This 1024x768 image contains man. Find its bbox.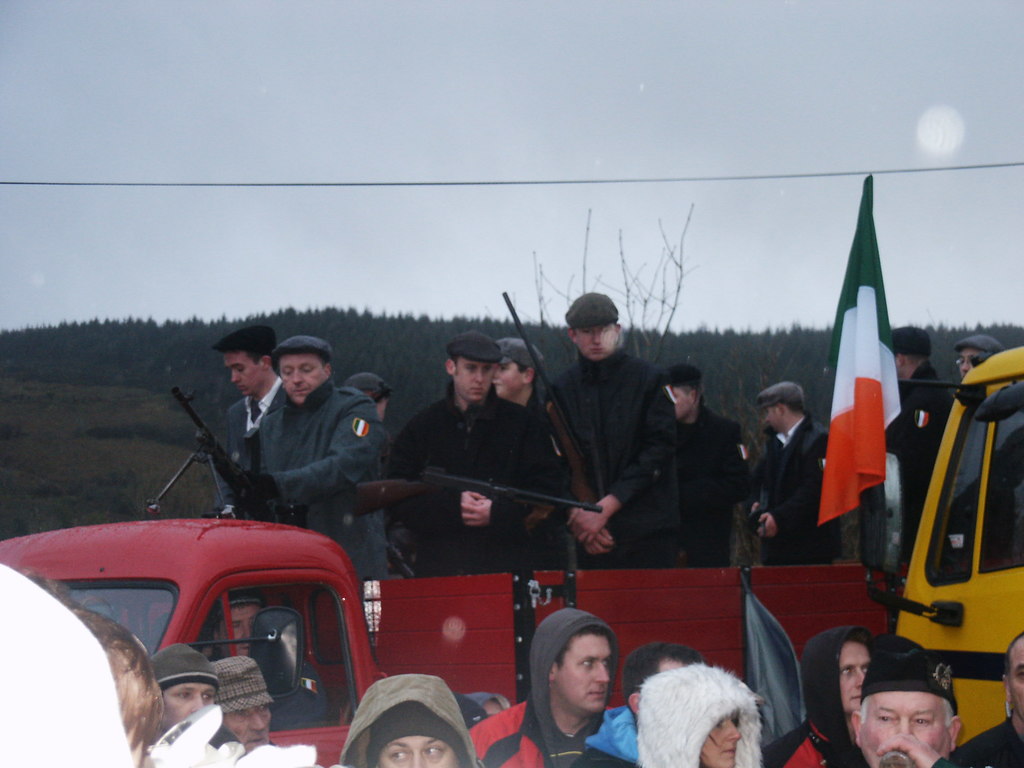
(left=149, top=644, right=219, bottom=738).
